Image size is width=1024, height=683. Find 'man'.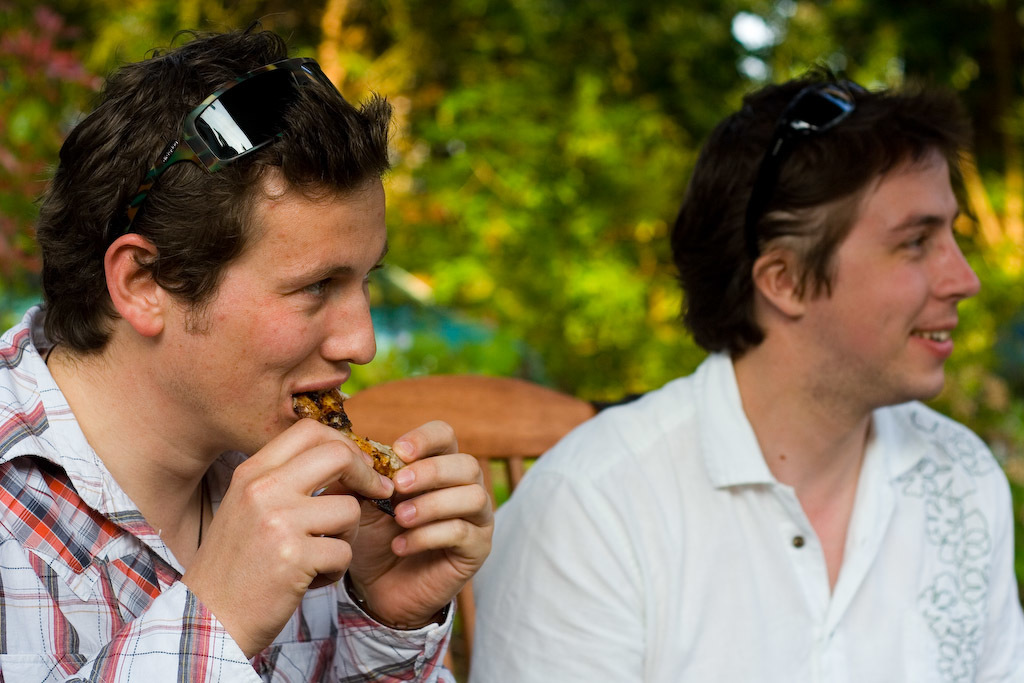
rect(0, 27, 496, 682).
